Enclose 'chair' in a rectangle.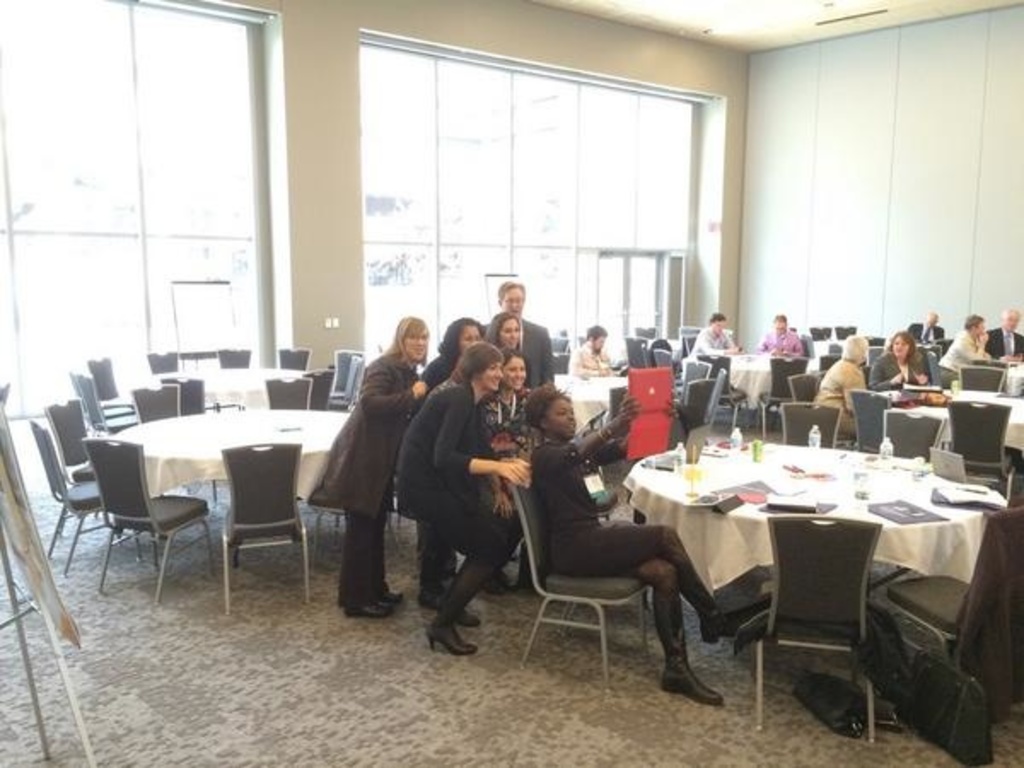
297 369 331 411.
